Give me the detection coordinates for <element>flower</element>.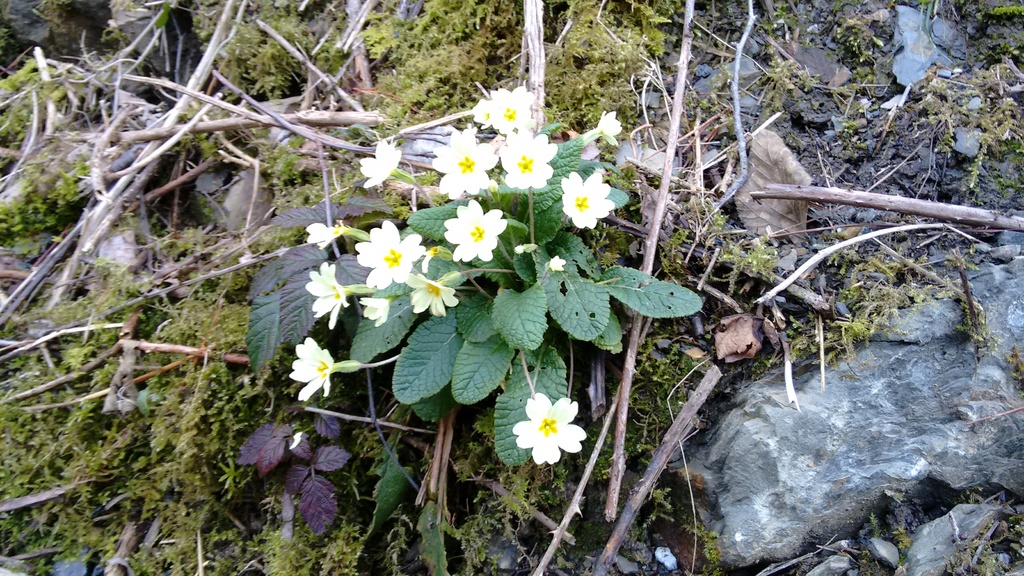
x1=468, y1=84, x2=539, y2=127.
